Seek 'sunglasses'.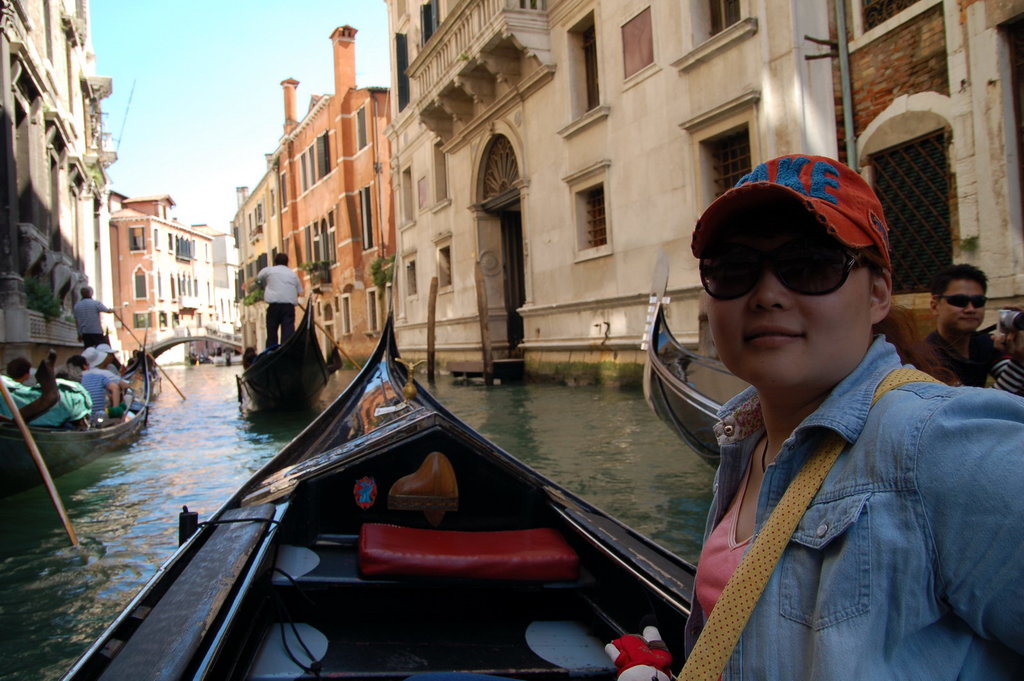
bbox=(941, 292, 988, 310).
